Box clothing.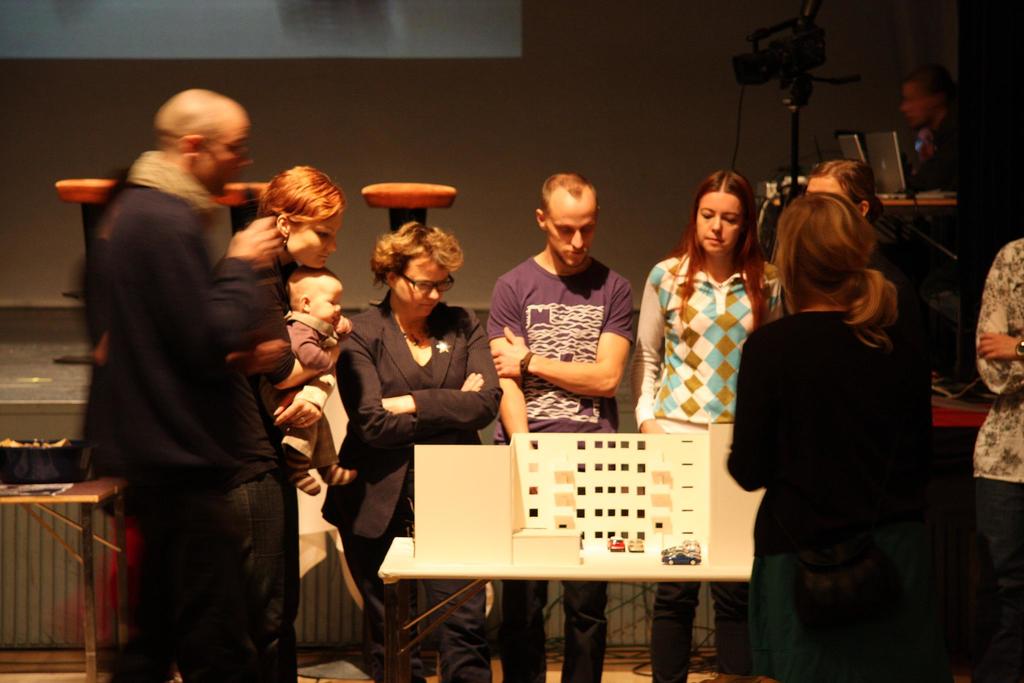
box=[726, 312, 931, 682].
